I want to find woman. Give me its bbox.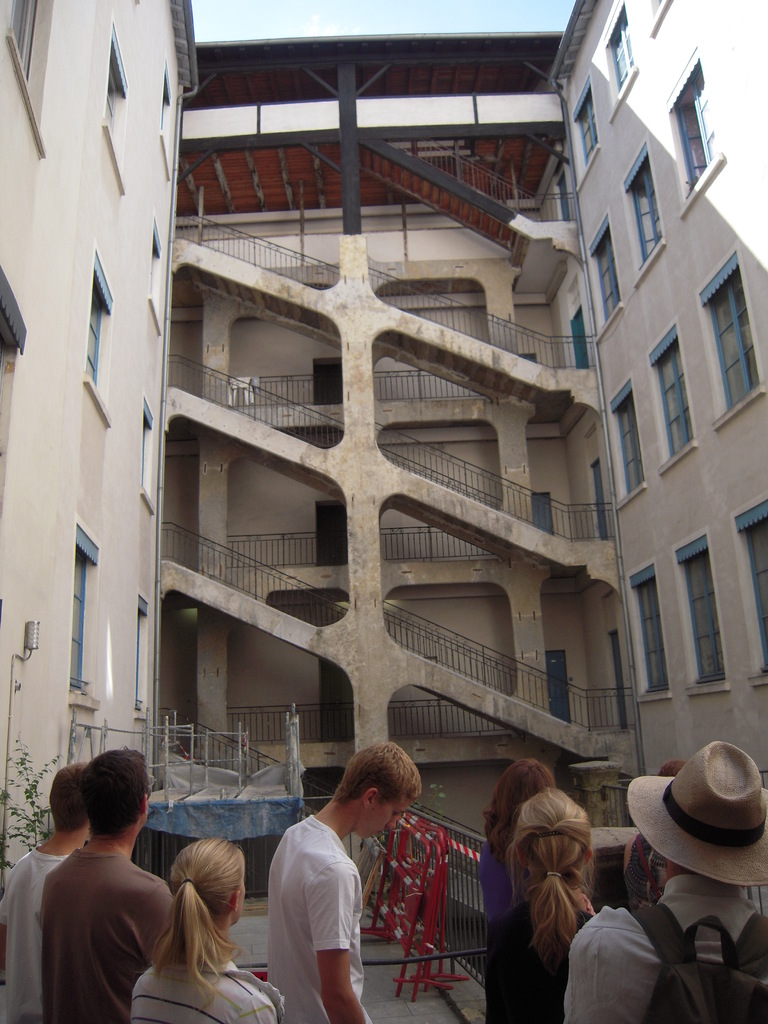
<region>479, 792, 610, 1023</region>.
